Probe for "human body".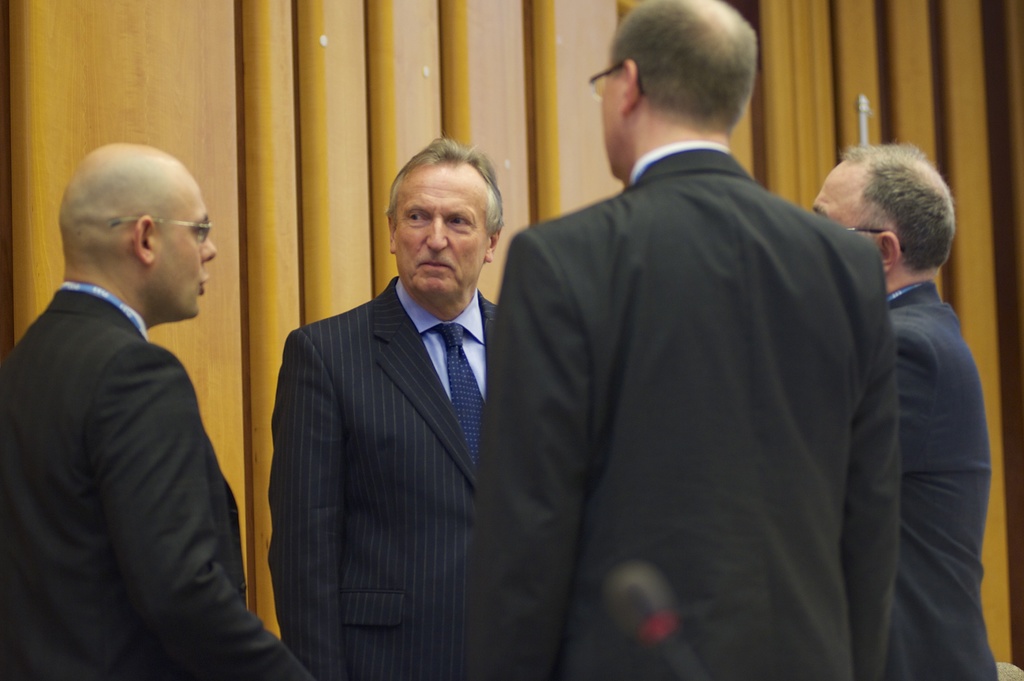
Probe result: <region>884, 275, 1002, 680</region>.
